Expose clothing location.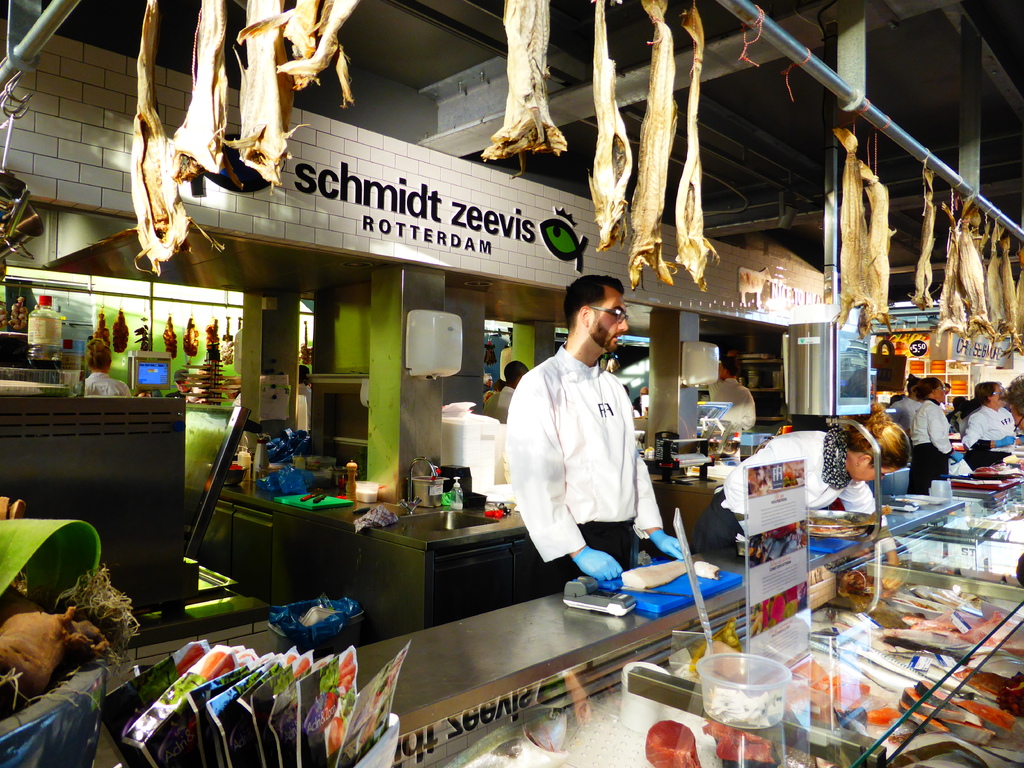
Exposed at bbox=(511, 314, 666, 596).
